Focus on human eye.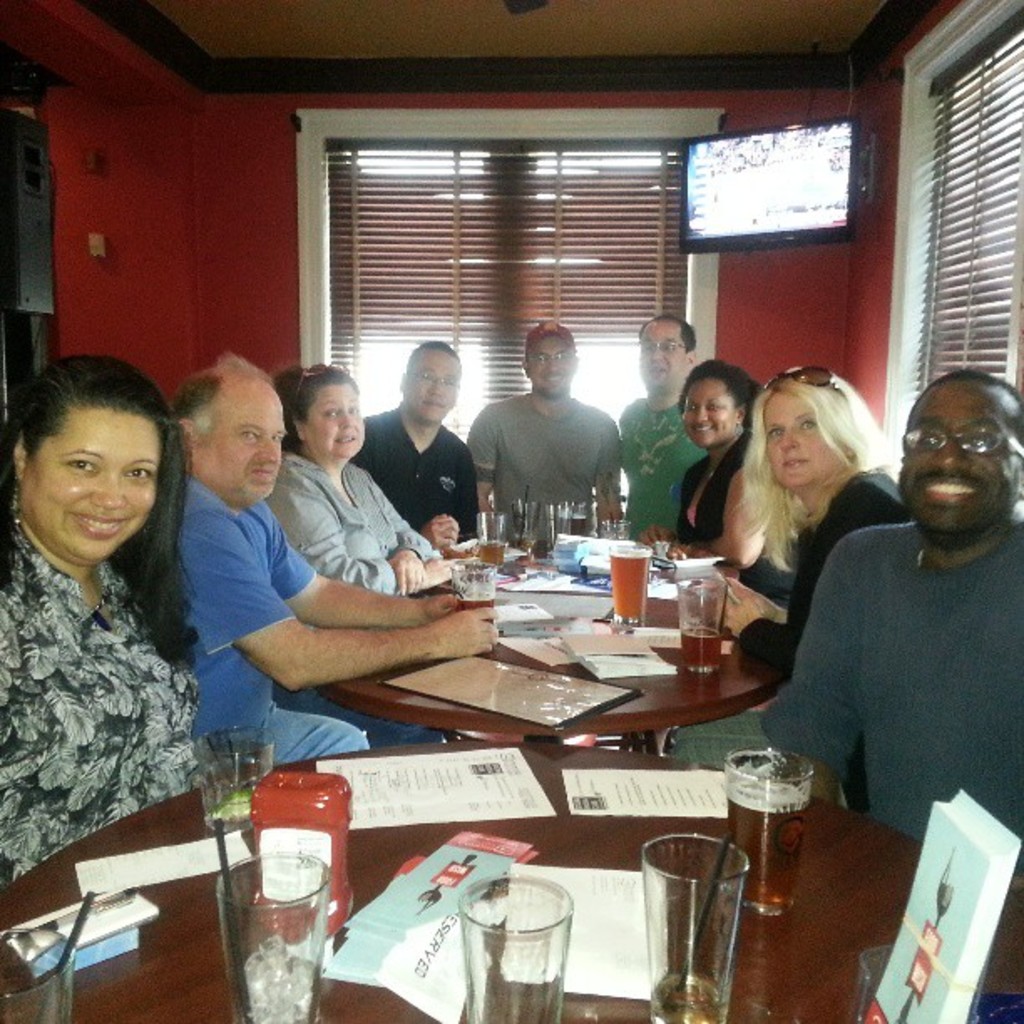
Focused at {"x1": 530, "y1": 355, "x2": 547, "y2": 370}.
